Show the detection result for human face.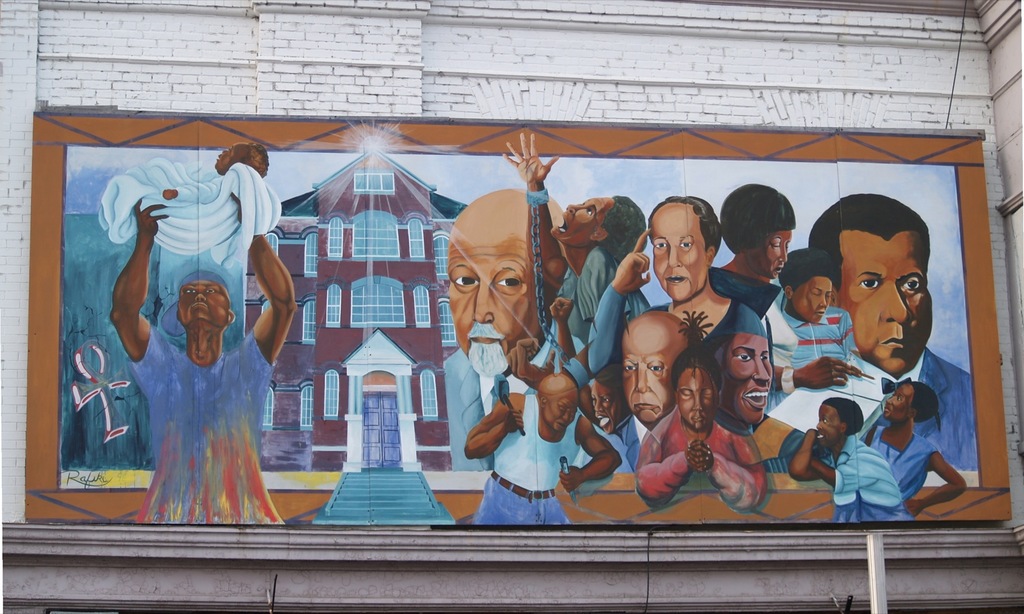
bbox=[884, 381, 911, 416].
